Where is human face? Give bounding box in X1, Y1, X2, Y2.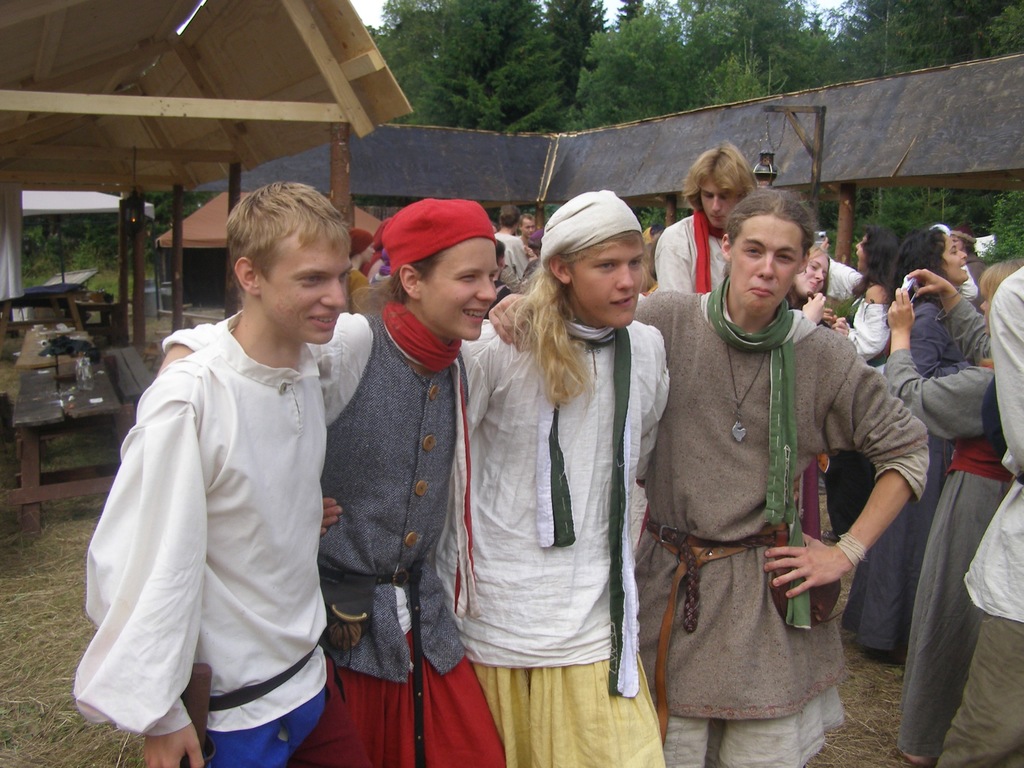
947, 231, 971, 286.
